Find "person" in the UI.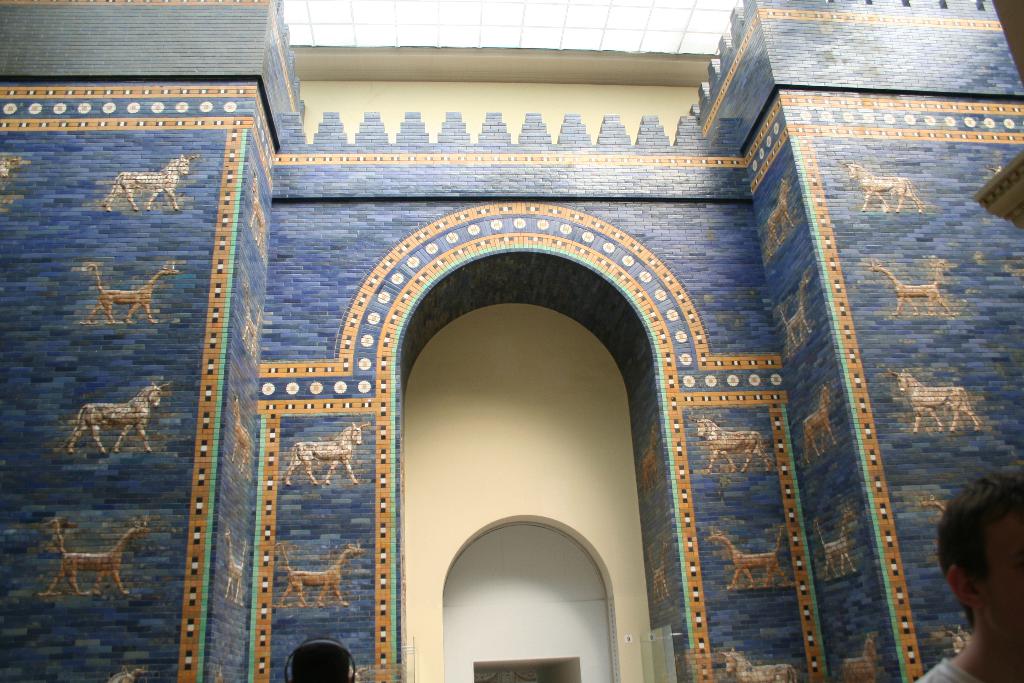
UI element at Rect(292, 636, 348, 682).
